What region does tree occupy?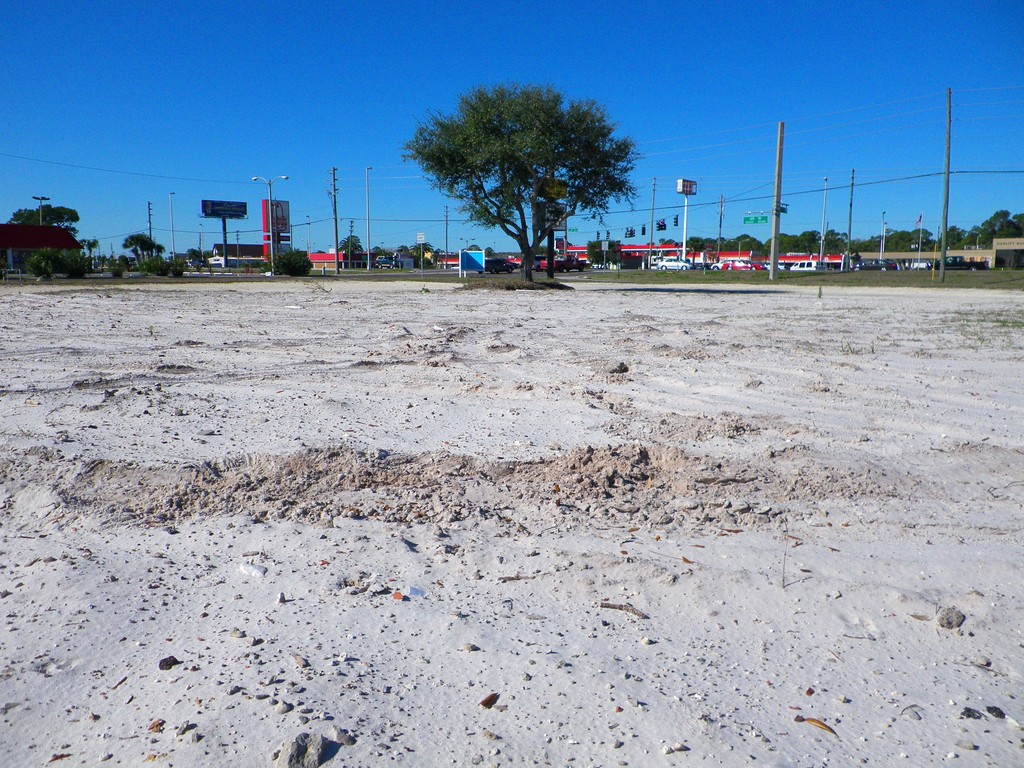
339/234/364/259.
